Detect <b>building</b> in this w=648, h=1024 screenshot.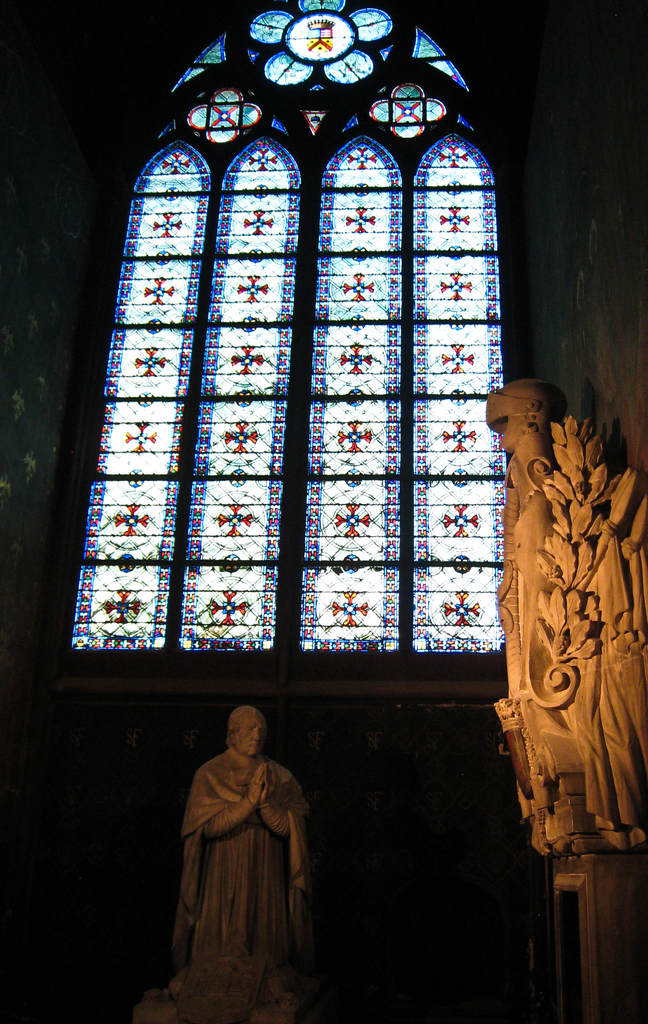
Detection: (left=0, top=1, right=647, bottom=1023).
